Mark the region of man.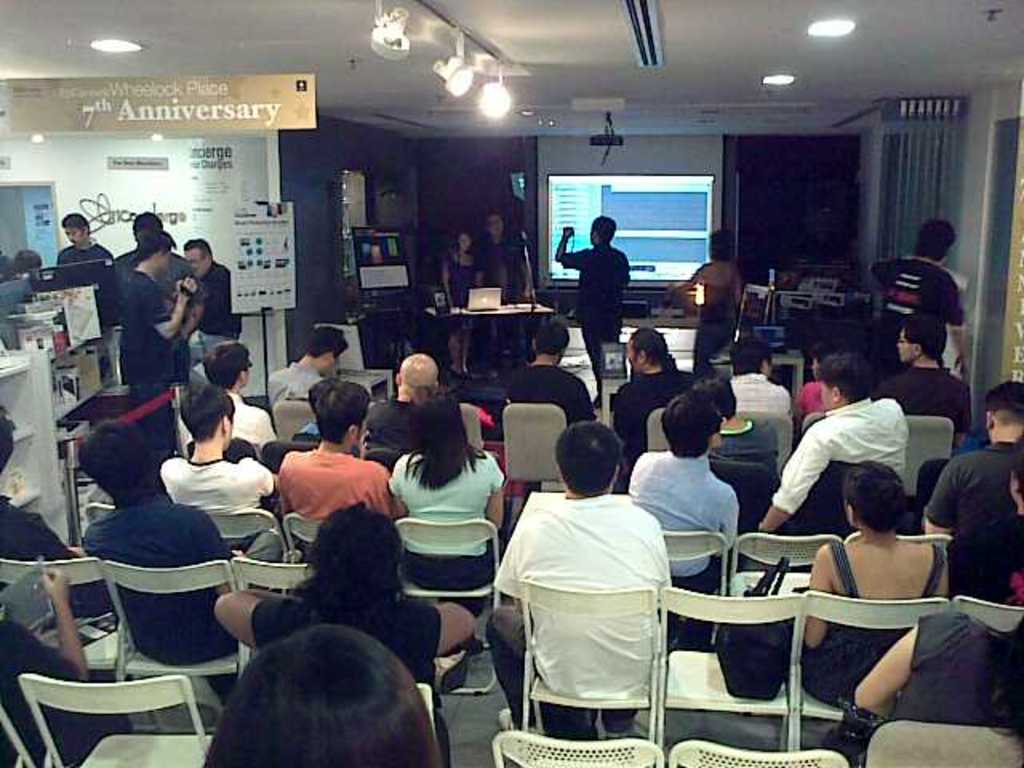
Region: [504,325,597,430].
